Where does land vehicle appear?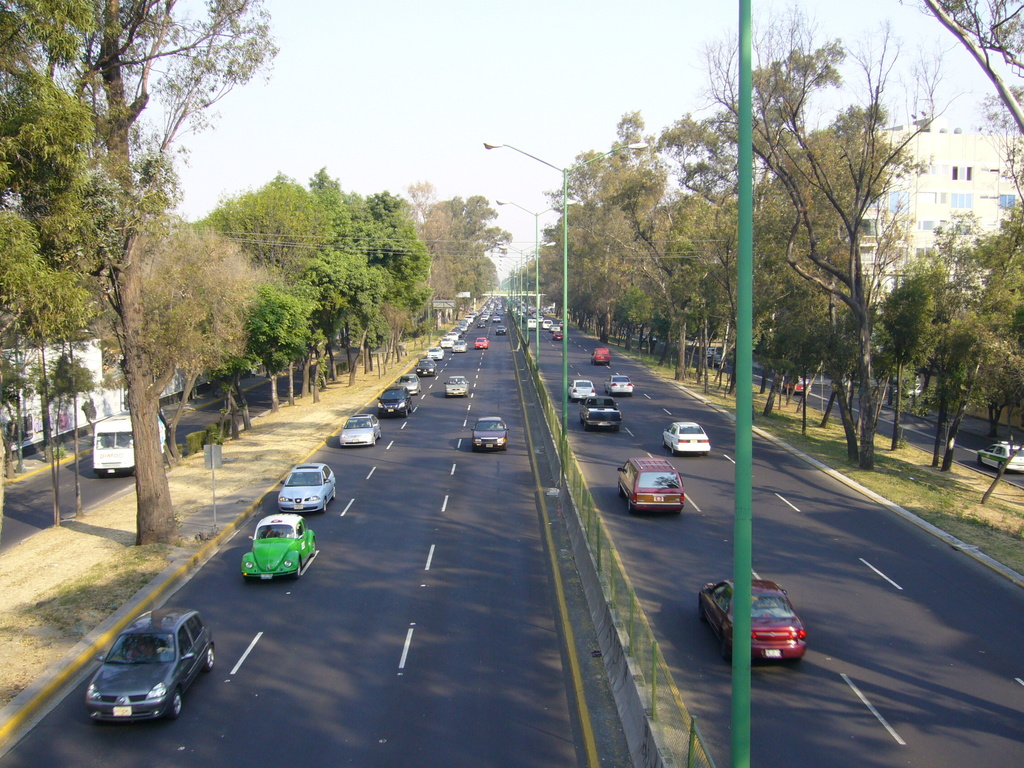
Appears at {"x1": 525, "y1": 317, "x2": 540, "y2": 333}.
